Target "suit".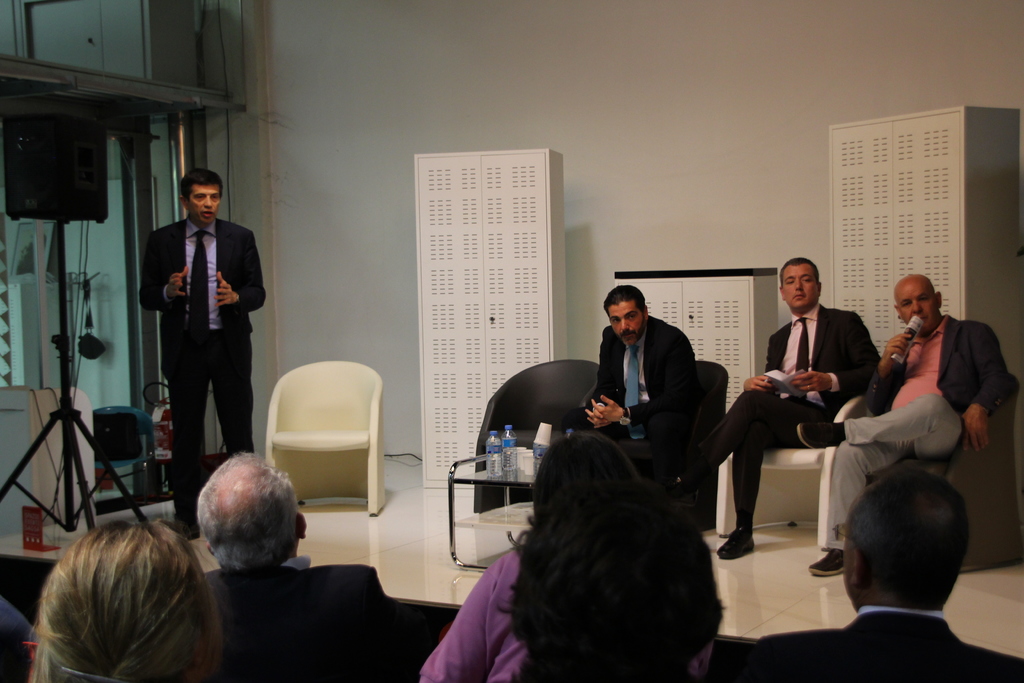
Target region: [691, 300, 880, 530].
